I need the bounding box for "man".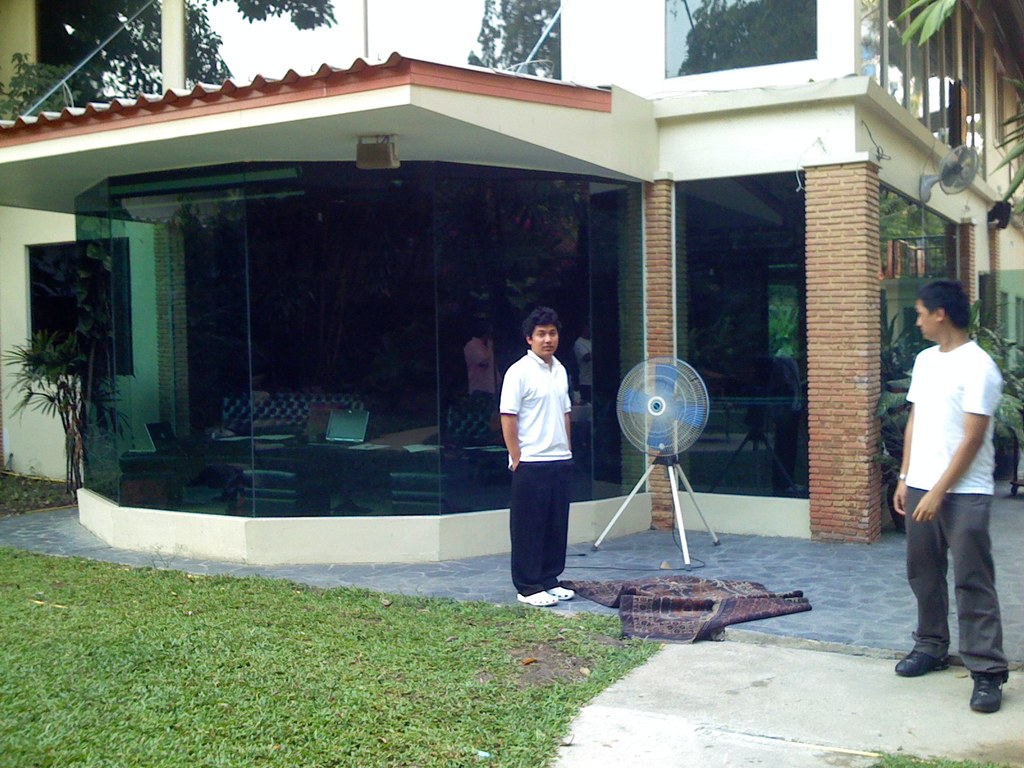
Here it is: 893:280:1017:708.
